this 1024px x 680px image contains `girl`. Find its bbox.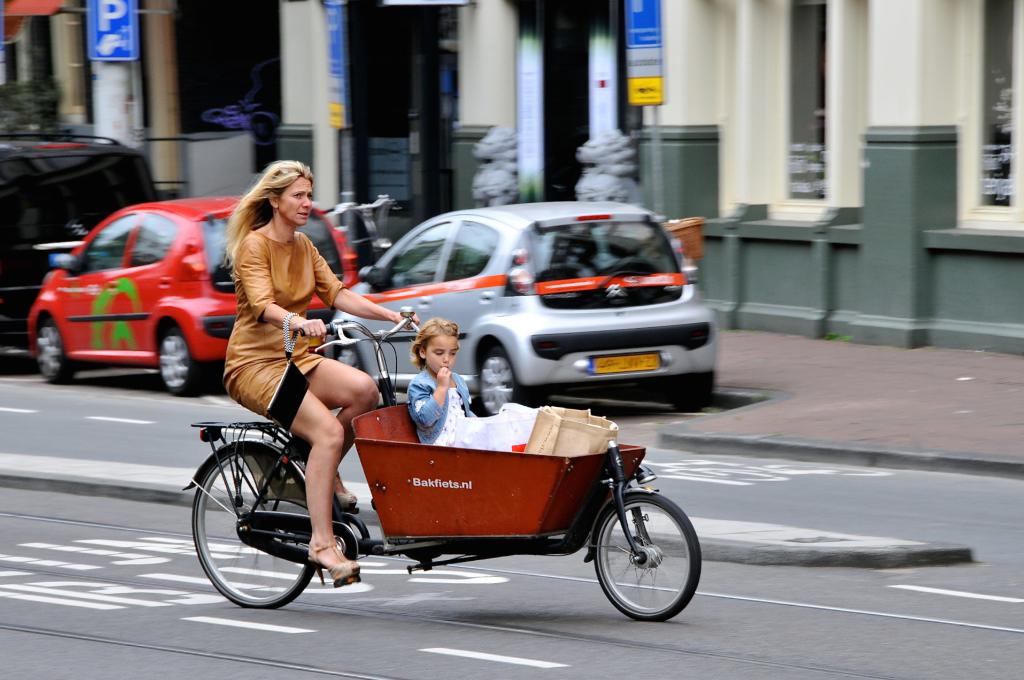
(left=406, top=318, right=479, bottom=448).
